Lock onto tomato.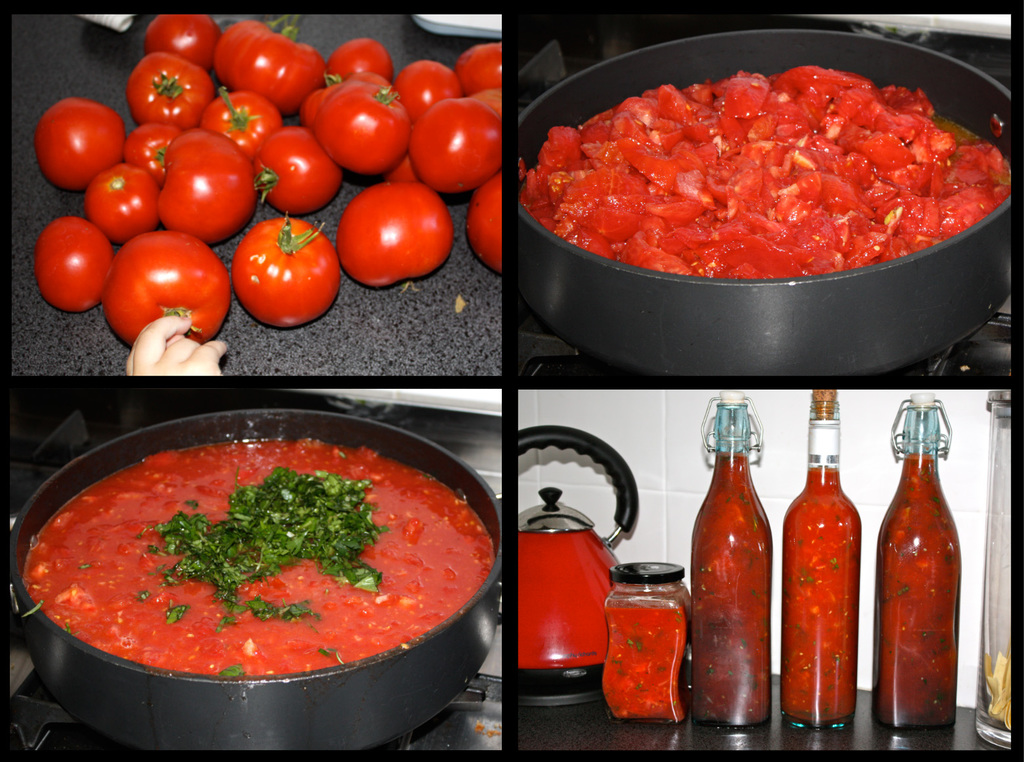
Locked: {"left": 125, "top": 53, "right": 210, "bottom": 122}.
